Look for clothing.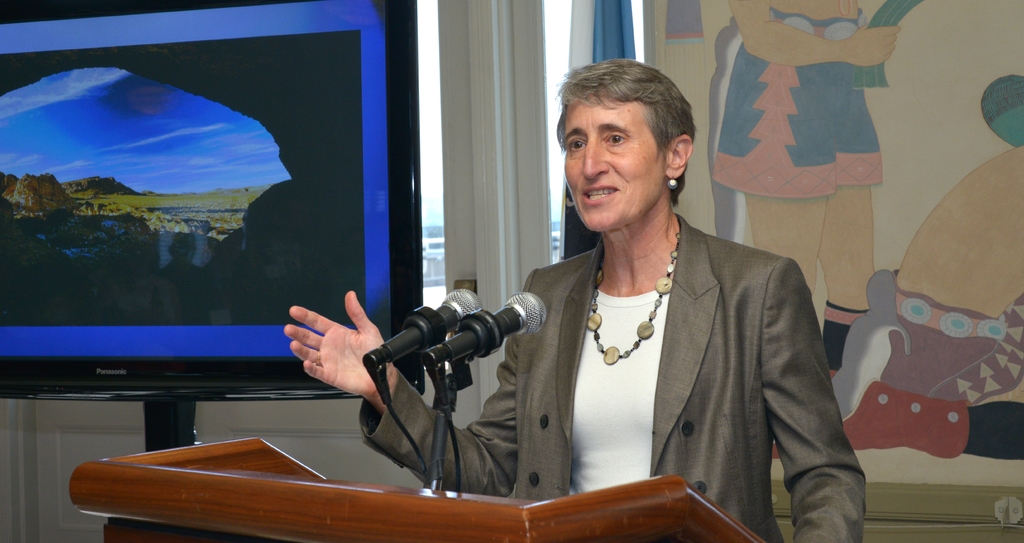
Found: (x1=886, y1=267, x2=1023, y2=405).
